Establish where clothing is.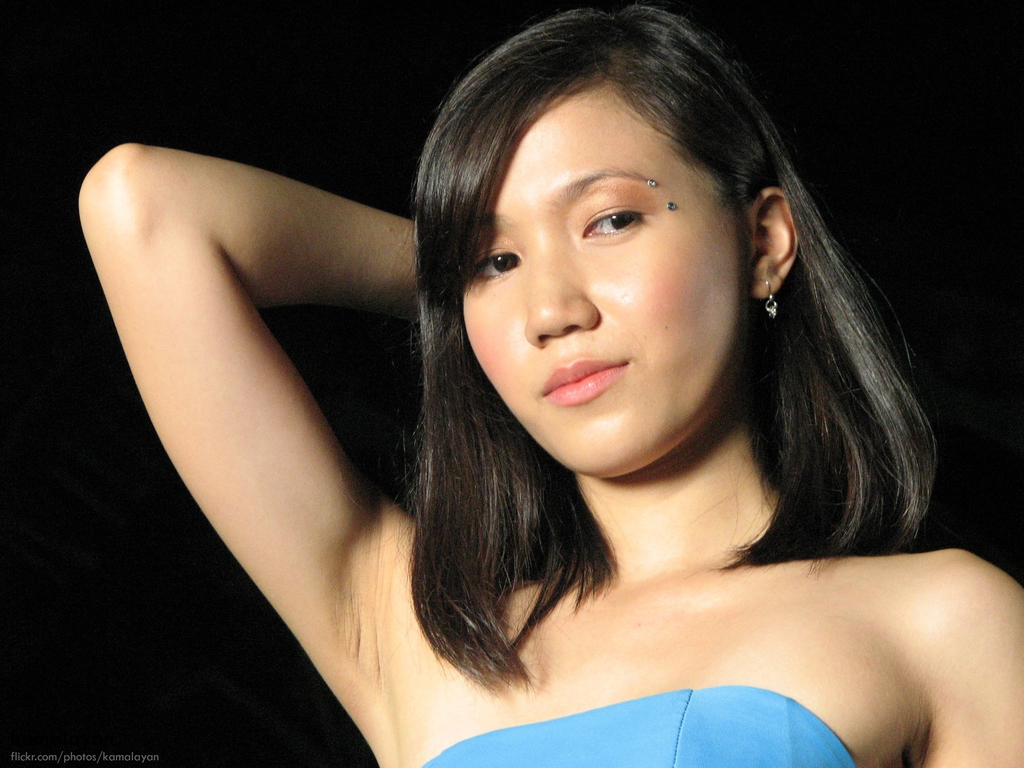
Established at box(429, 679, 849, 767).
